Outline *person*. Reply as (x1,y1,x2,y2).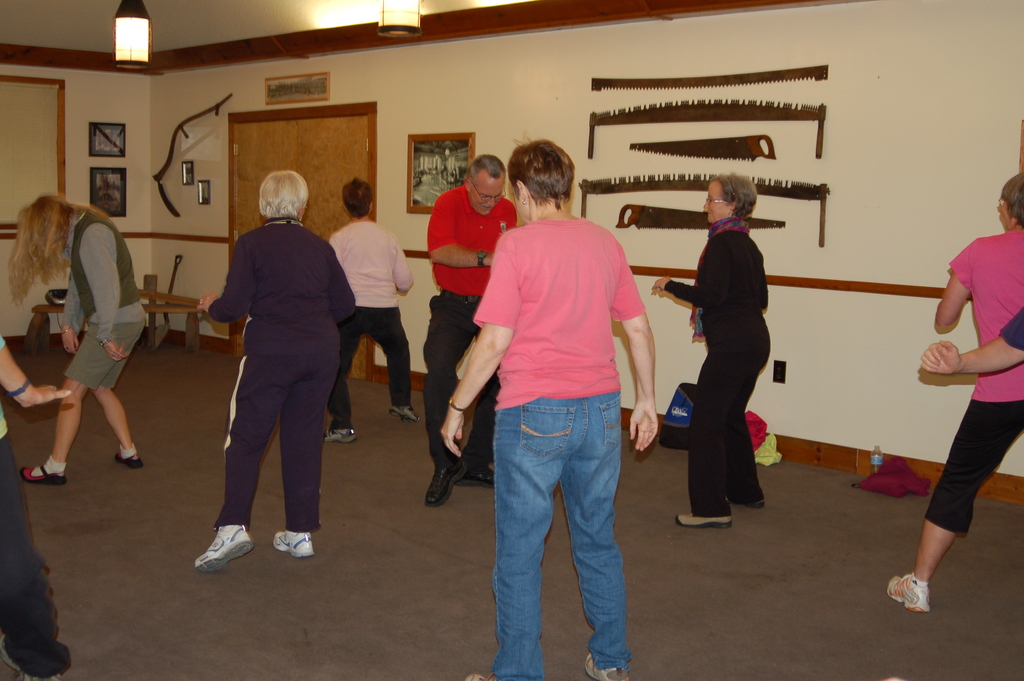
(425,151,518,510).
